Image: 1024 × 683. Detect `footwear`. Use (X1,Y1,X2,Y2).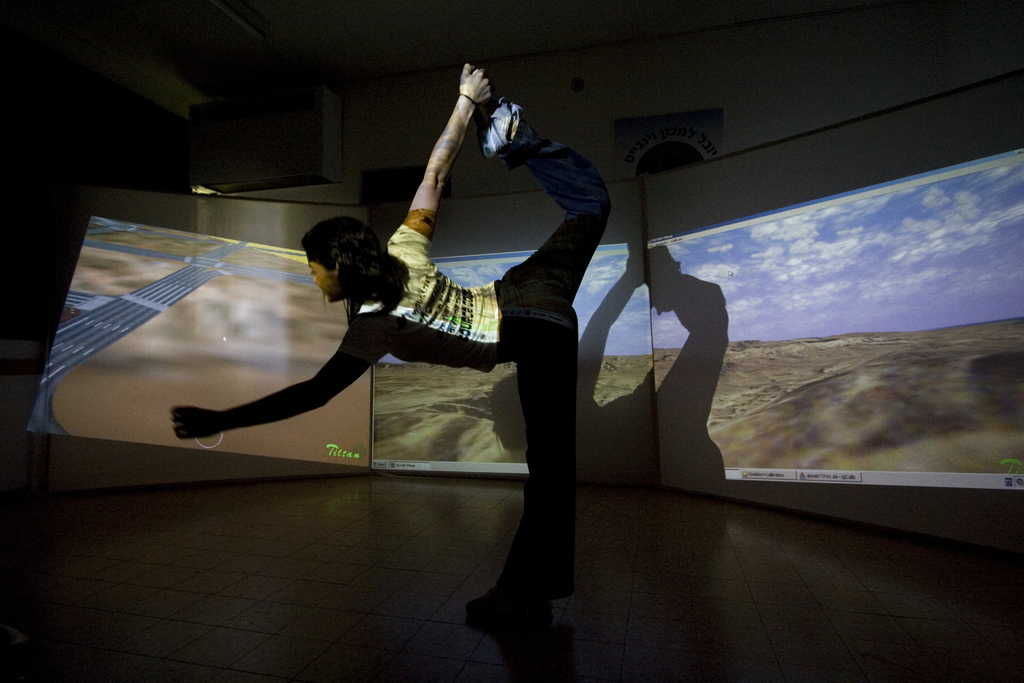
(474,73,518,158).
